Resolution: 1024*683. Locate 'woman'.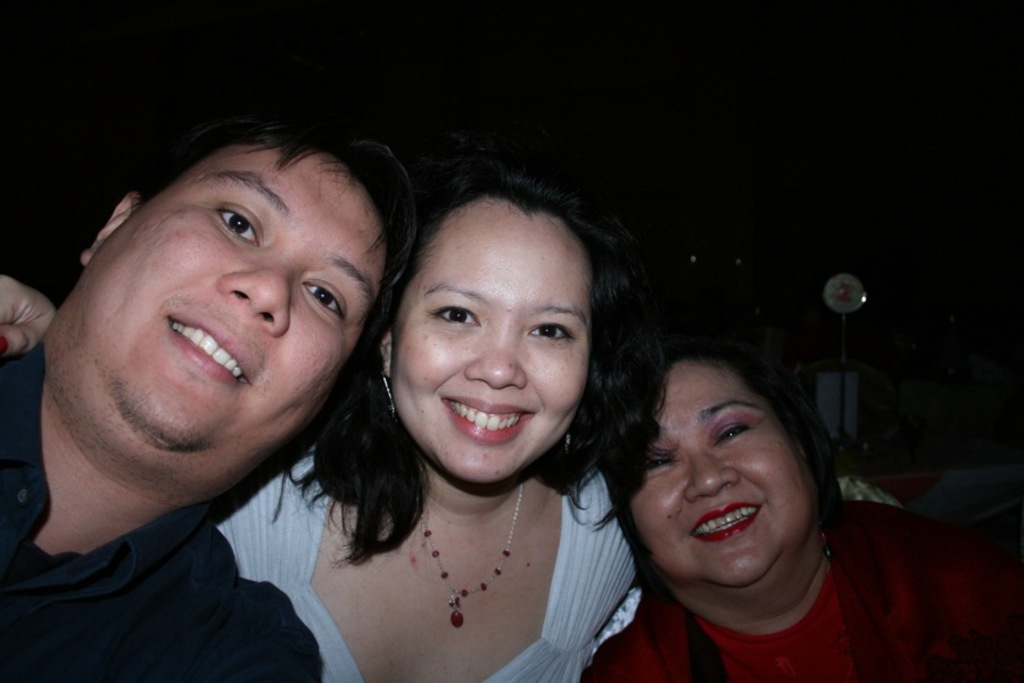
BBox(0, 155, 644, 682).
